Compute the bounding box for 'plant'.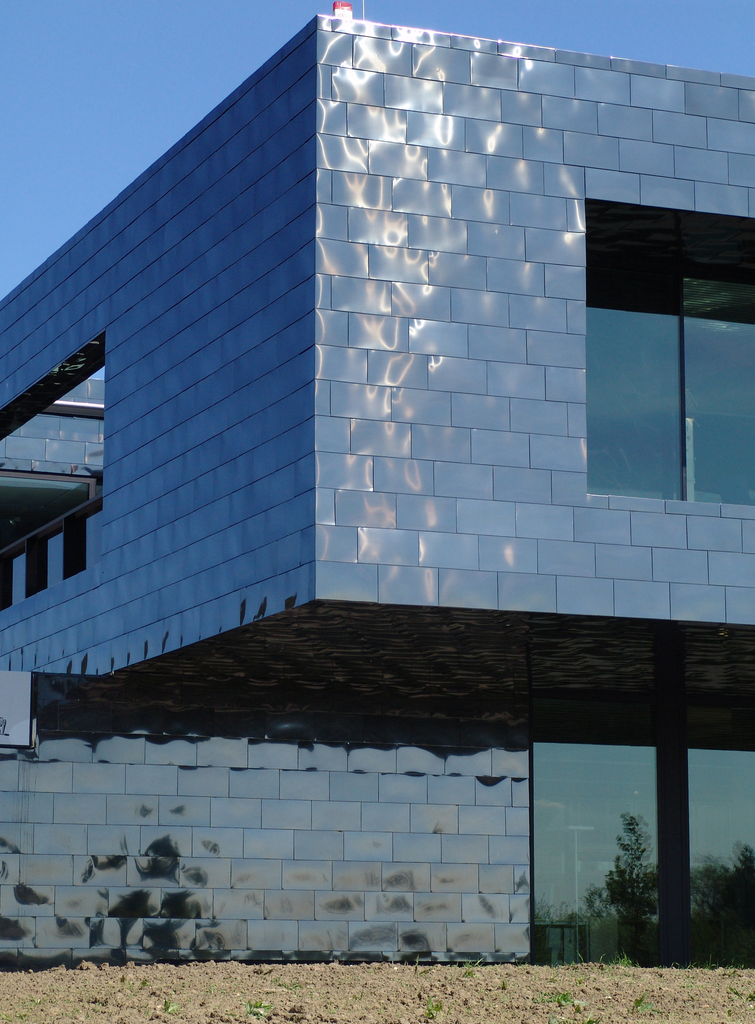
[430,993,448,1023].
